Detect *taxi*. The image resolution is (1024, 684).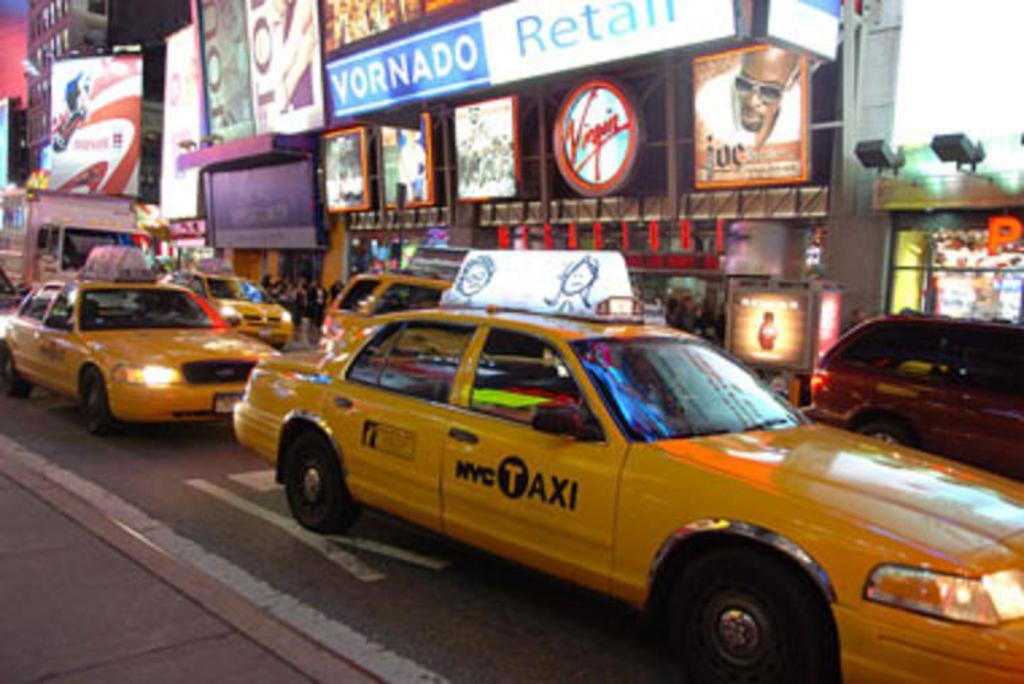
bbox(164, 256, 294, 343).
